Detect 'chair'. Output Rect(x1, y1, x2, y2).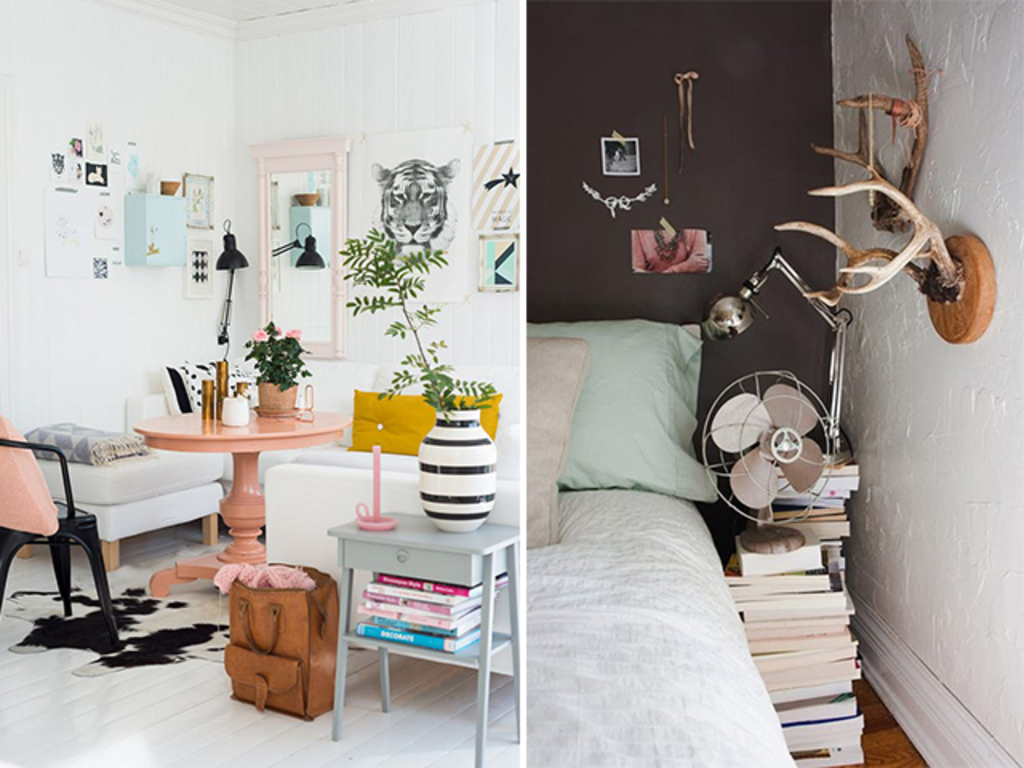
Rect(0, 418, 115, 630).
